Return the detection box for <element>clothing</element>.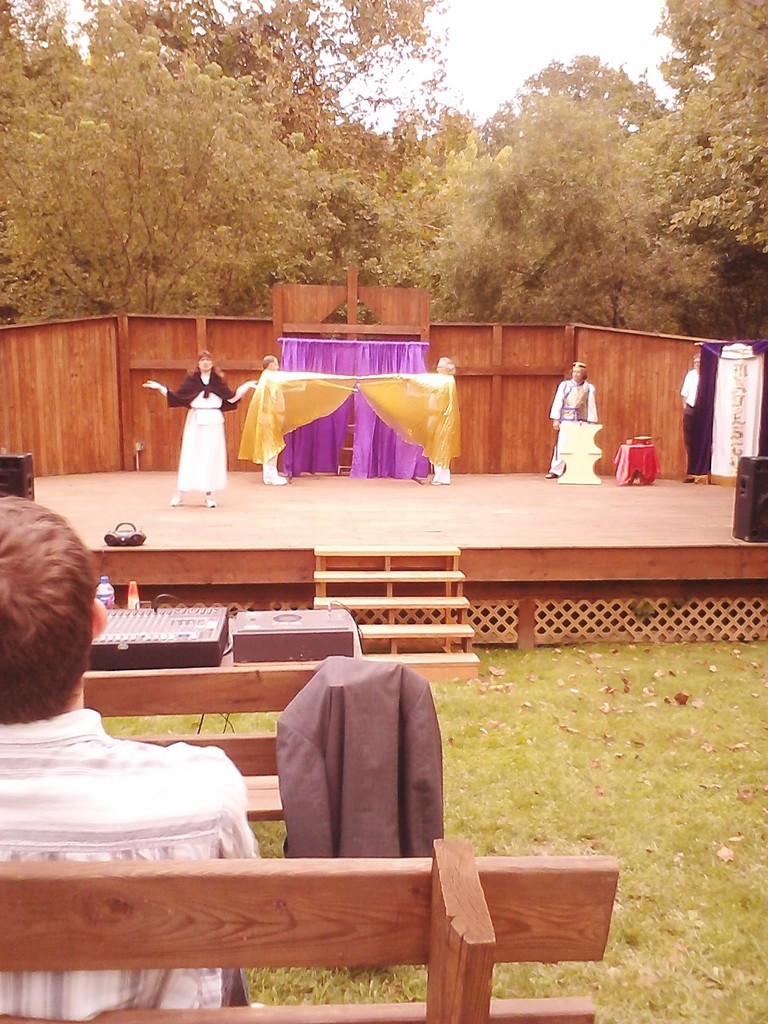
{"x1": 236, "y1": 367, "x2": 287, "y2": 473}.
